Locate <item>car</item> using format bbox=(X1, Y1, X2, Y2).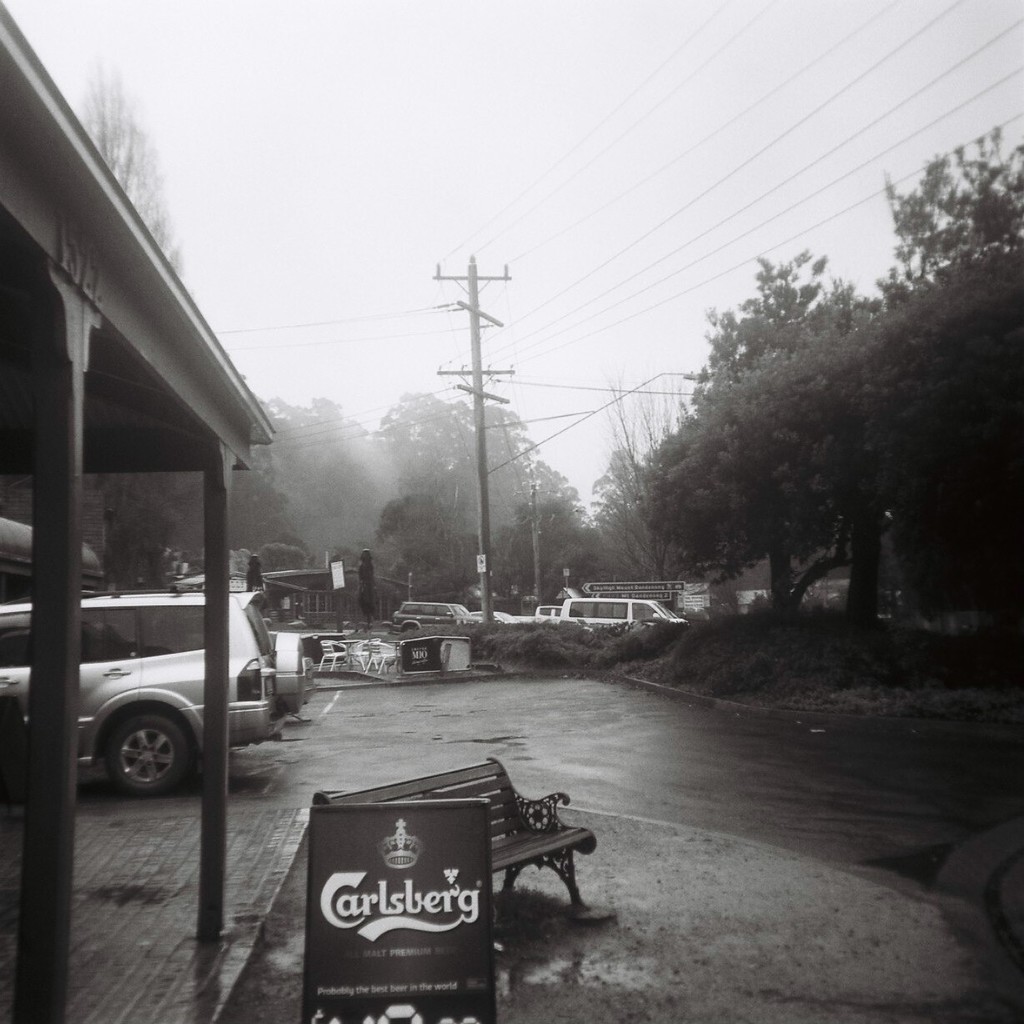
bbox=(0, 580, 321, 805).
